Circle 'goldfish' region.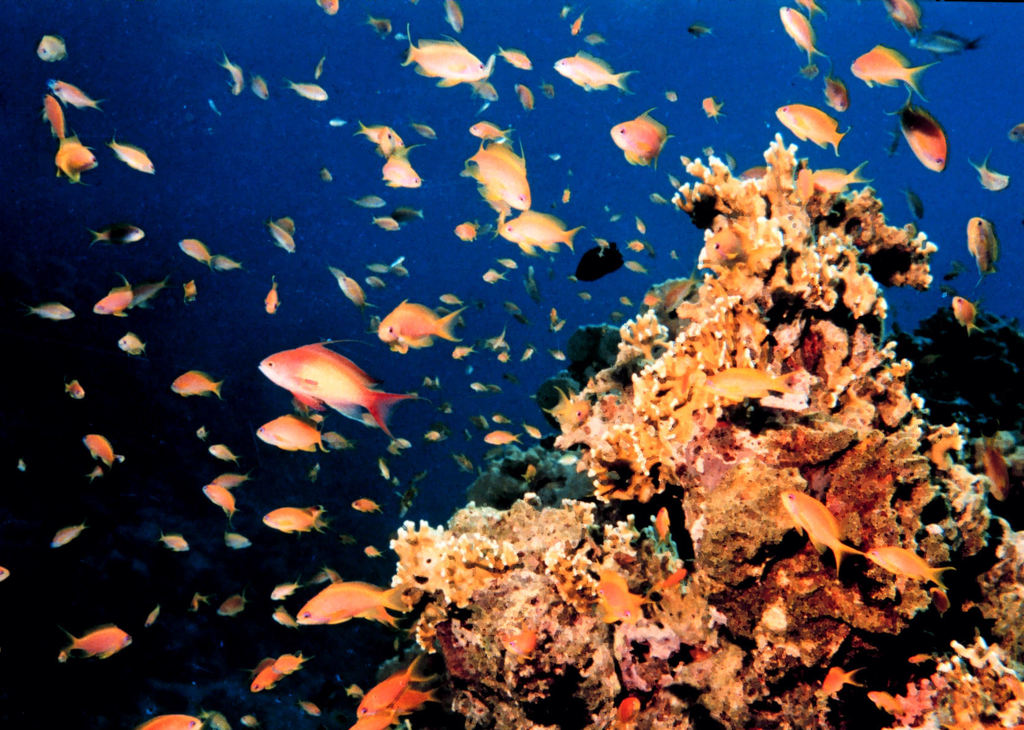
Region: (248,67,269,99).
